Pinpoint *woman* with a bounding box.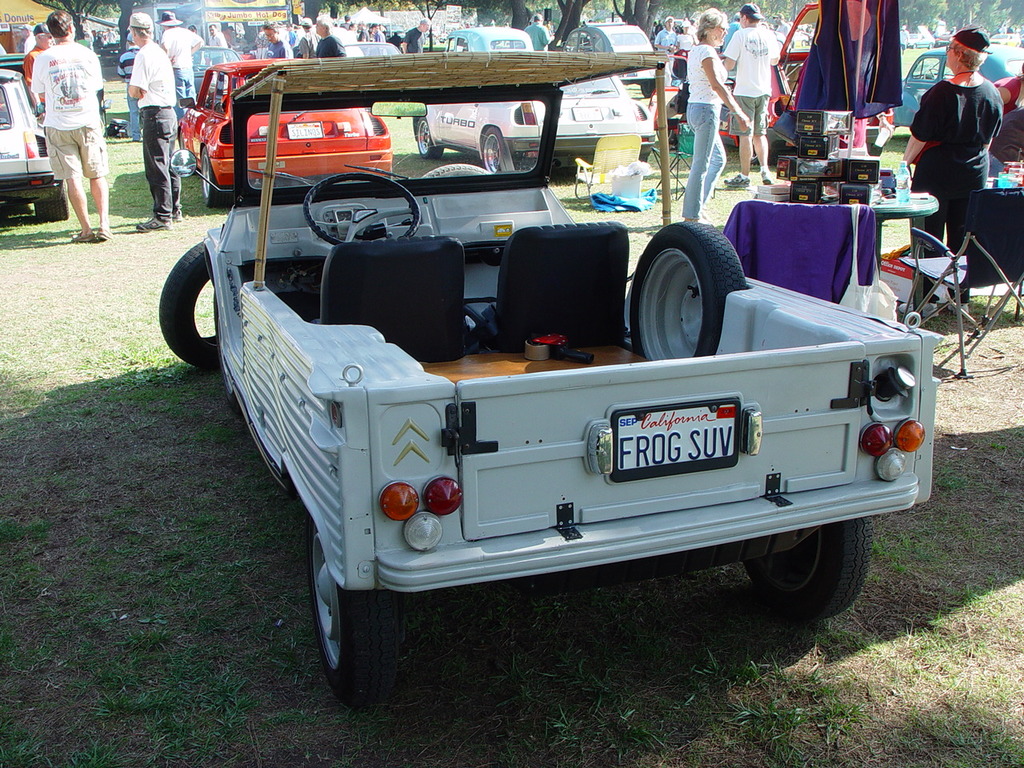
[left=683, top=3, right=750, bottom=222].
